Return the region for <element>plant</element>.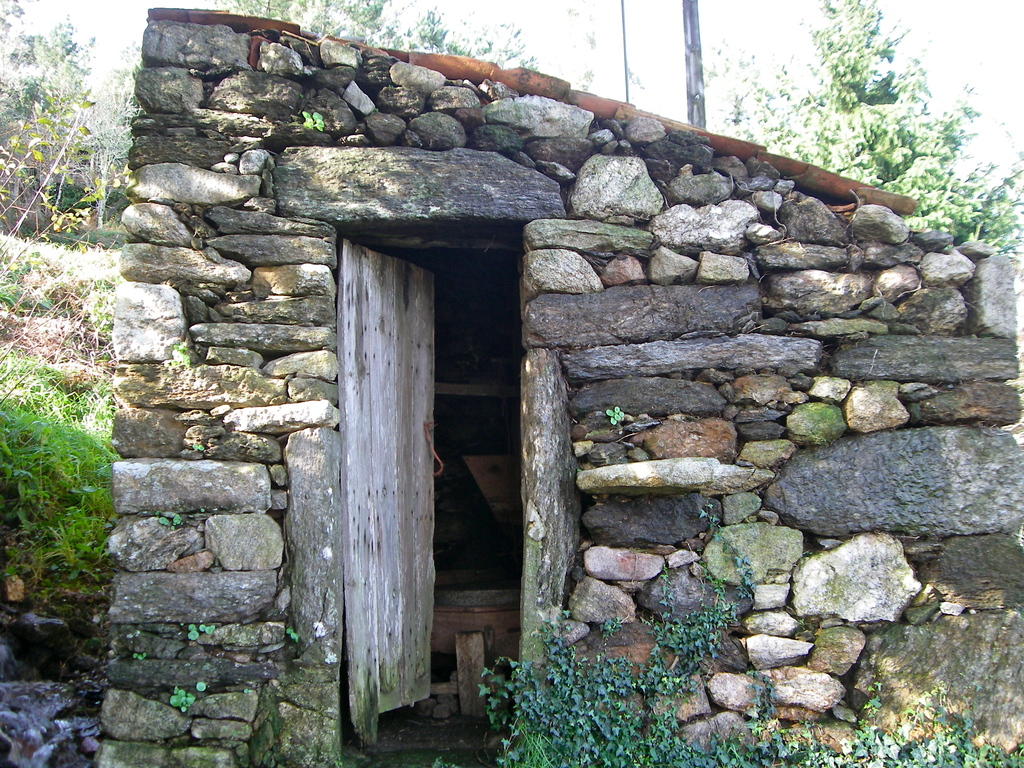
<region>608, 407, 628, 427</region>.
